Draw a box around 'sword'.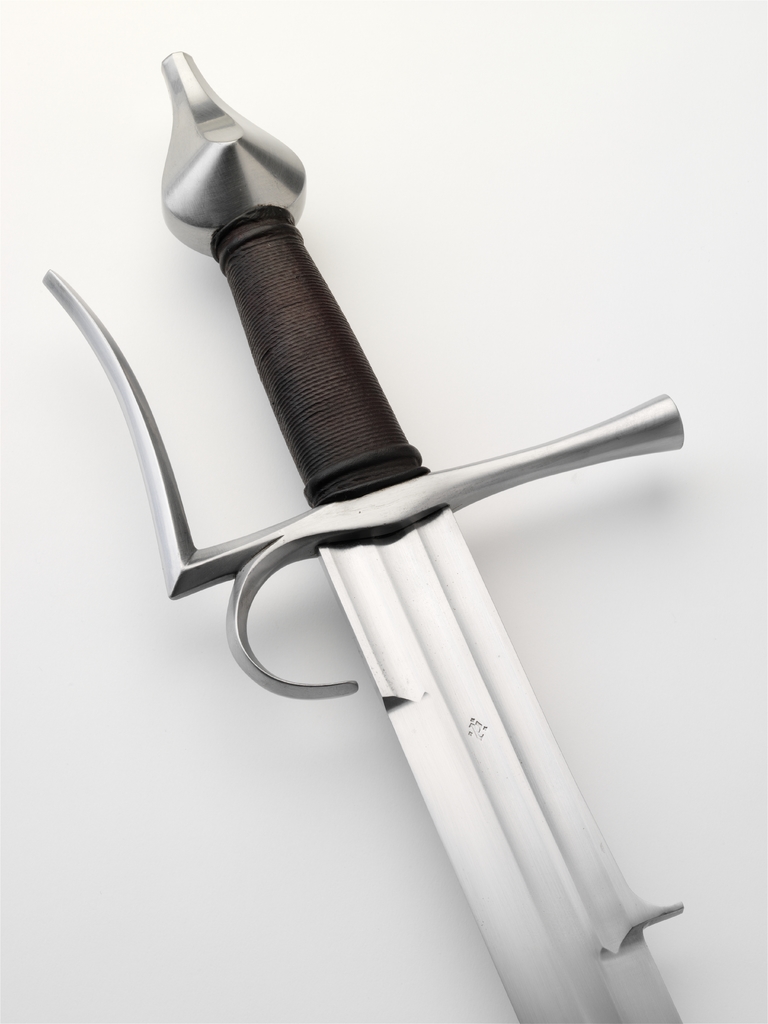
42/45/684/1023.
